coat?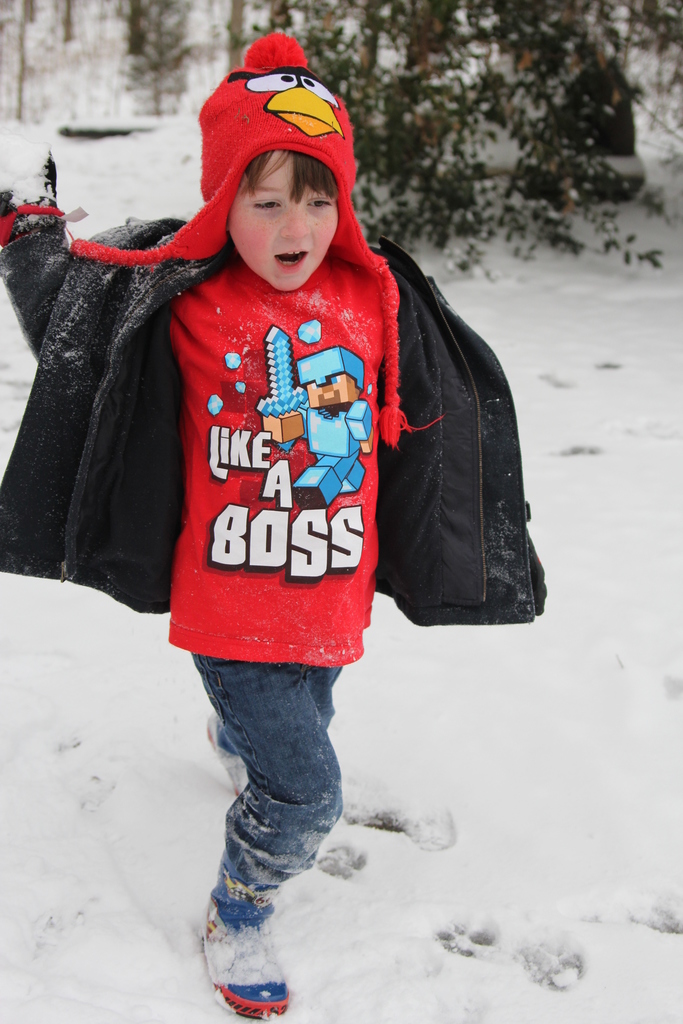
region(0, 206, 548, 611)
